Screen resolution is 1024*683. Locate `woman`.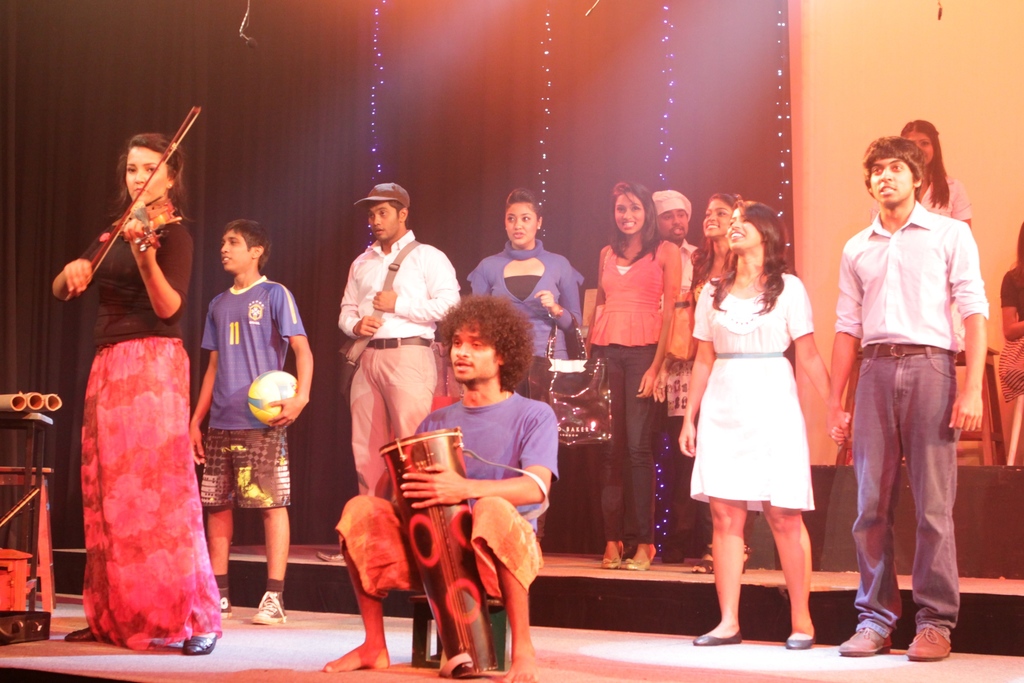
x1=652 y1=188 x2=748 y2=576.
